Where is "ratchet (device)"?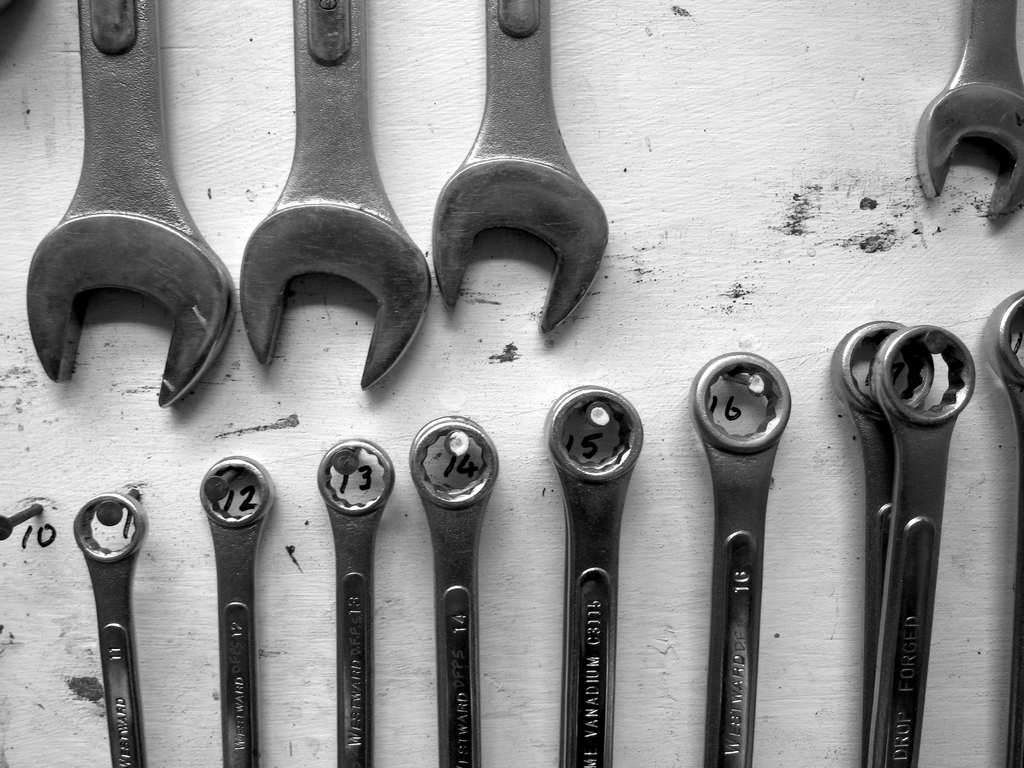
[237,0,435,396].
